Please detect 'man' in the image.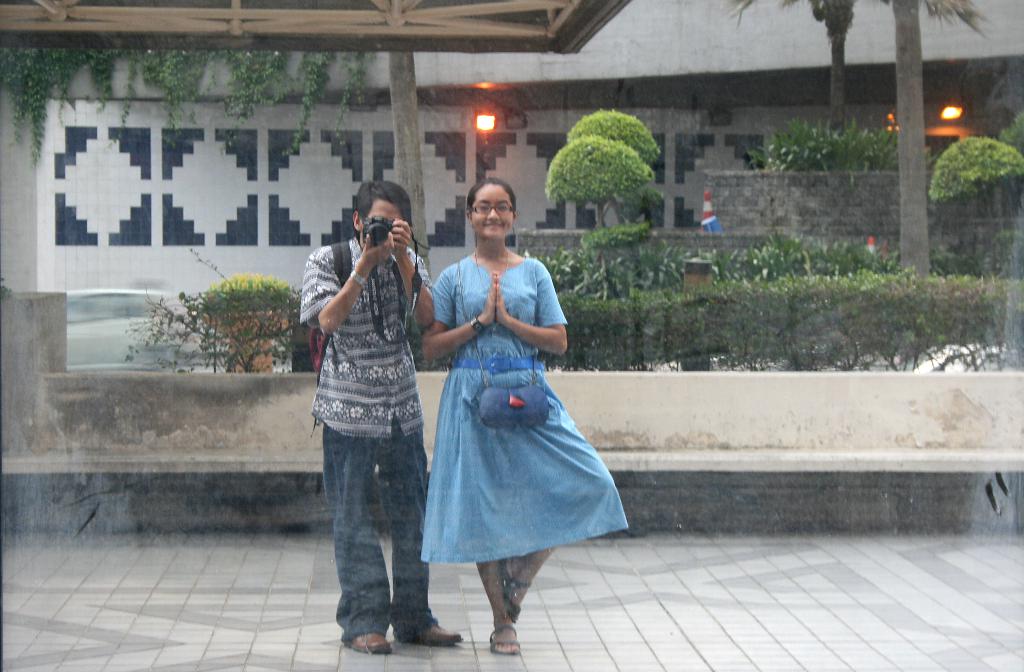
295/177/470/653.
